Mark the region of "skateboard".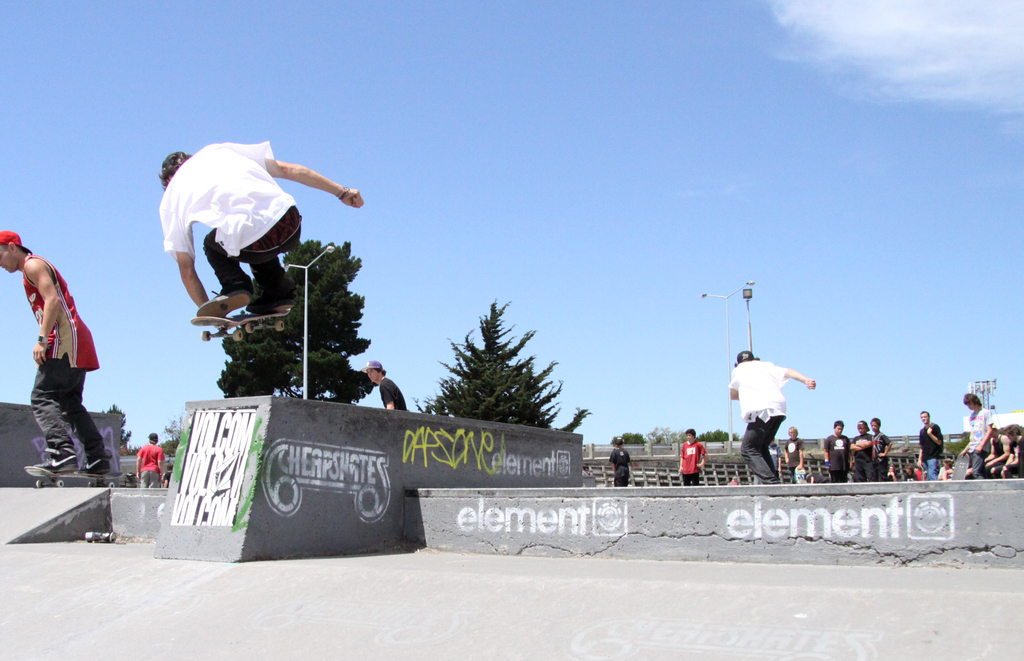
Region: x1=186, y1=303, x2=289, y2=343.
